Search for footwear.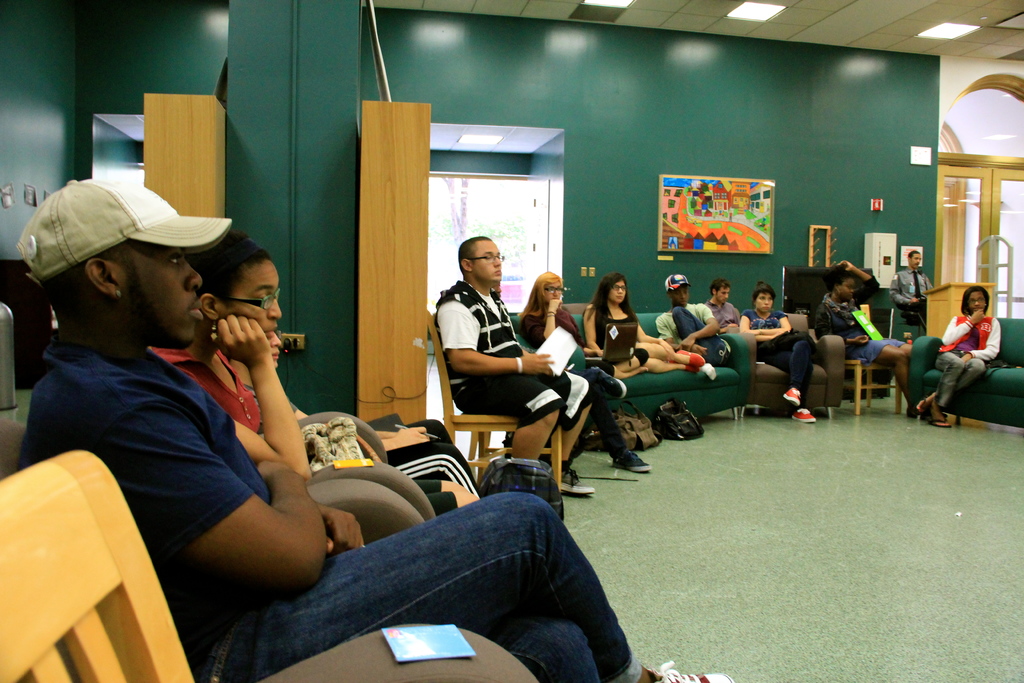
Found at rect(554, 463, 596, 497).
